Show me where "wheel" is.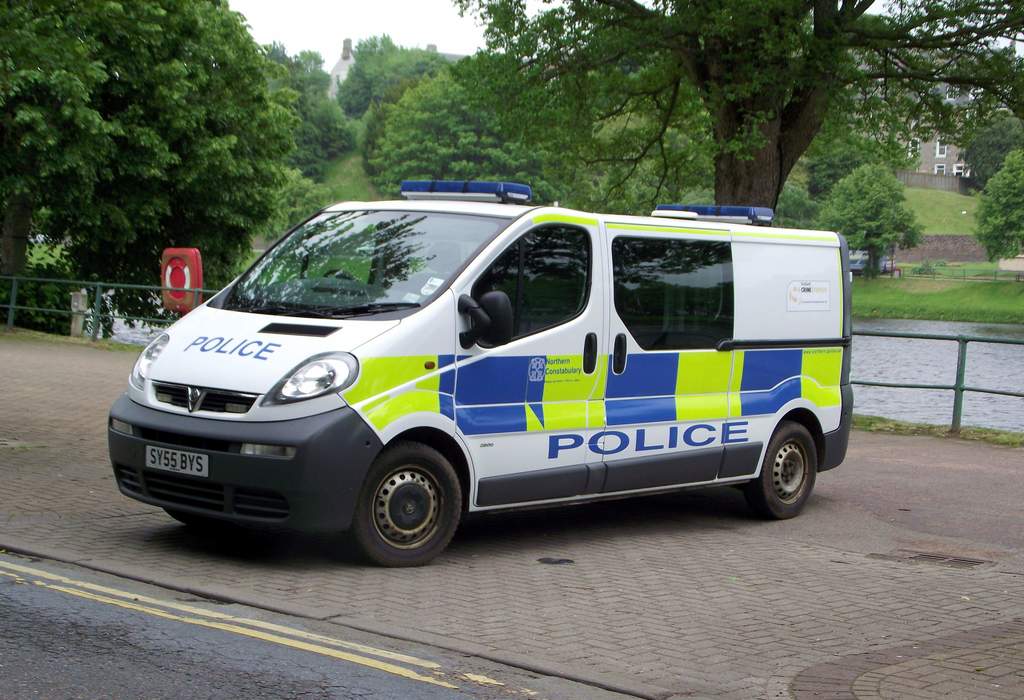
"wheel" is at box(746, 421, 815, 518).
